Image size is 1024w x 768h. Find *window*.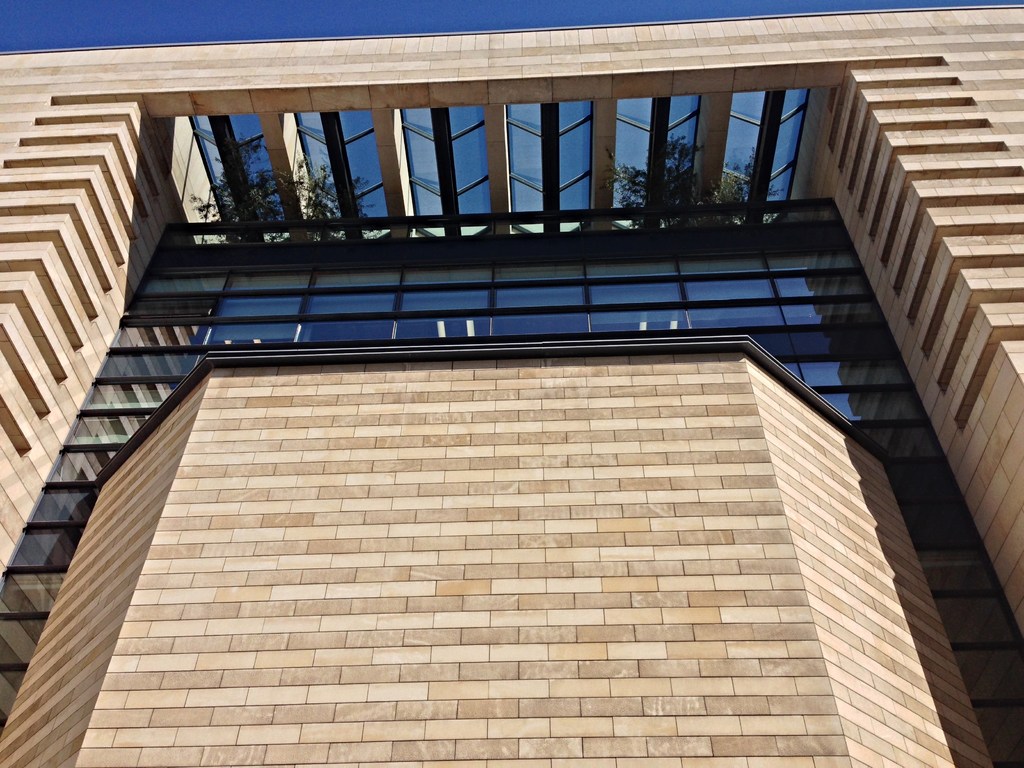
10,526,79,566.
